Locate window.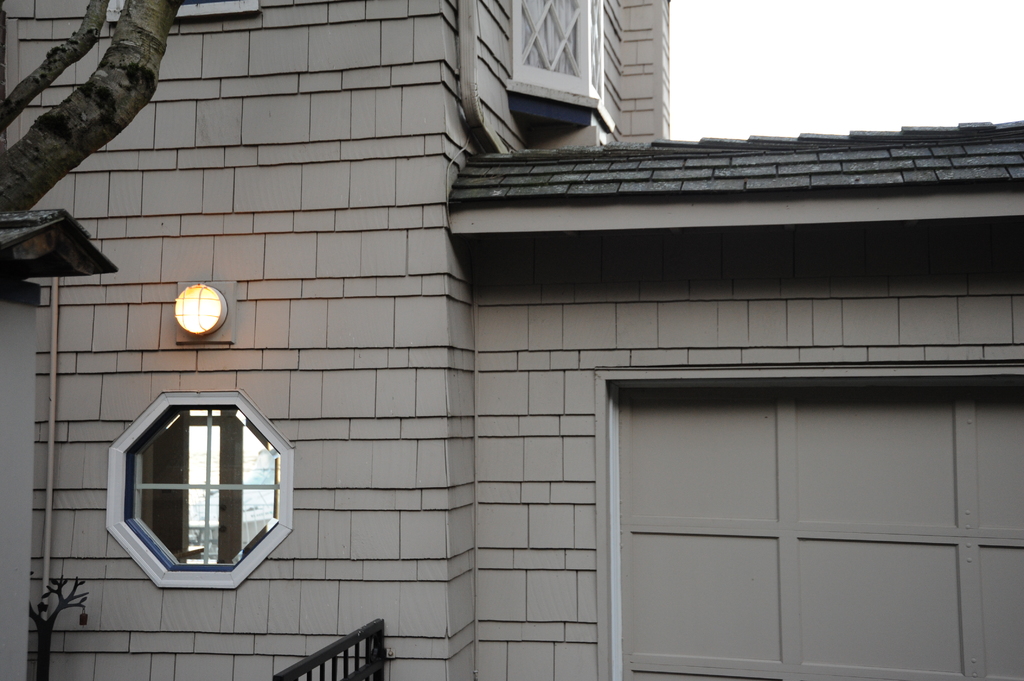
Bounding box: [125, 391, 289, 577].
